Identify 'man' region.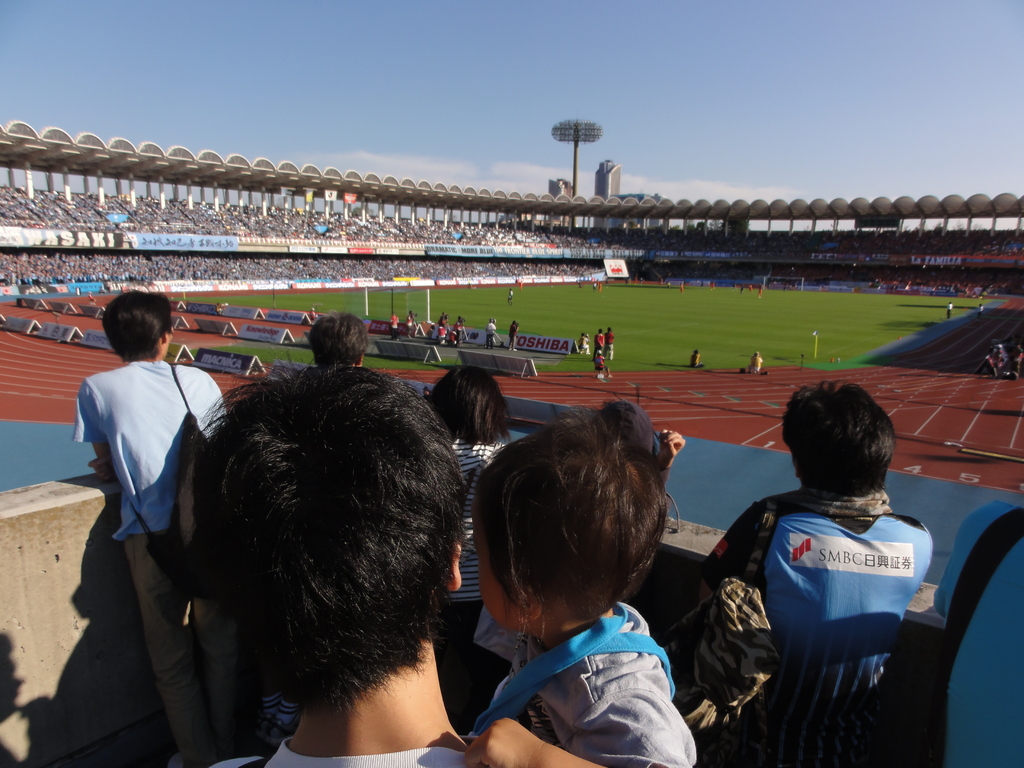
Region: BBox(576, 330, 589, 354).
